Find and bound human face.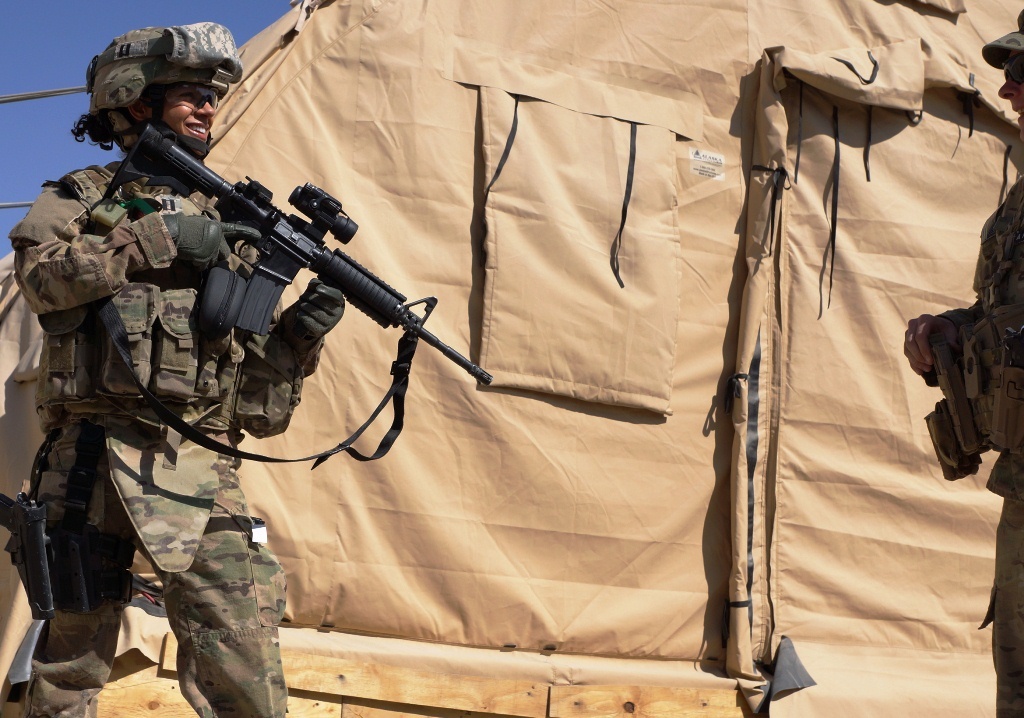
Bound: Rect(155, 86, 215, 156).
